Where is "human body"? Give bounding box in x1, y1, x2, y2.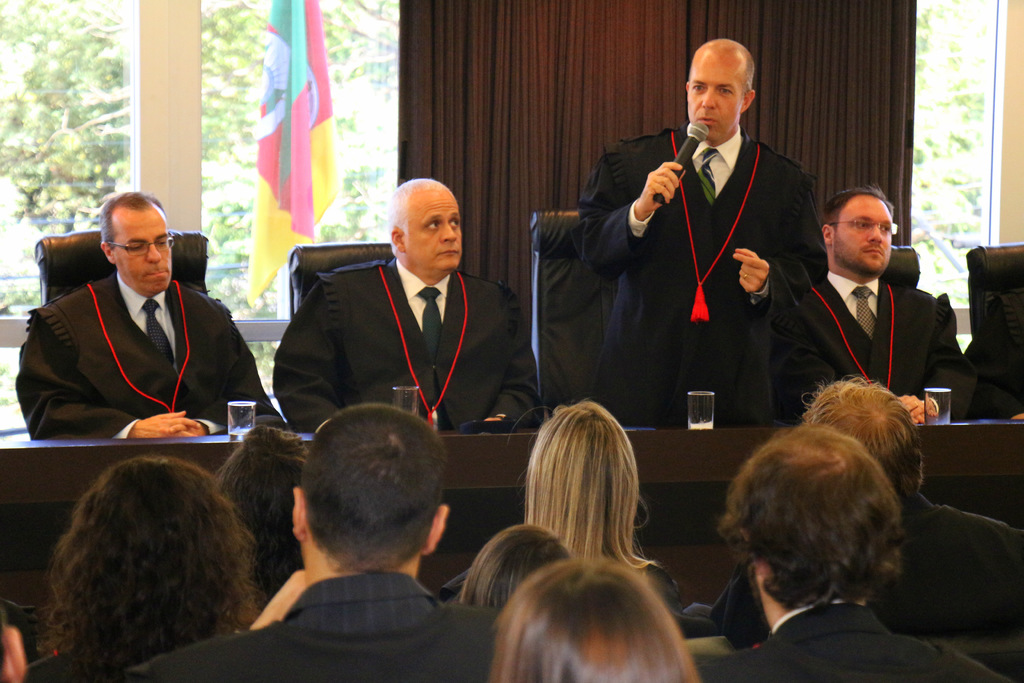
0, 454, 259, 682.
